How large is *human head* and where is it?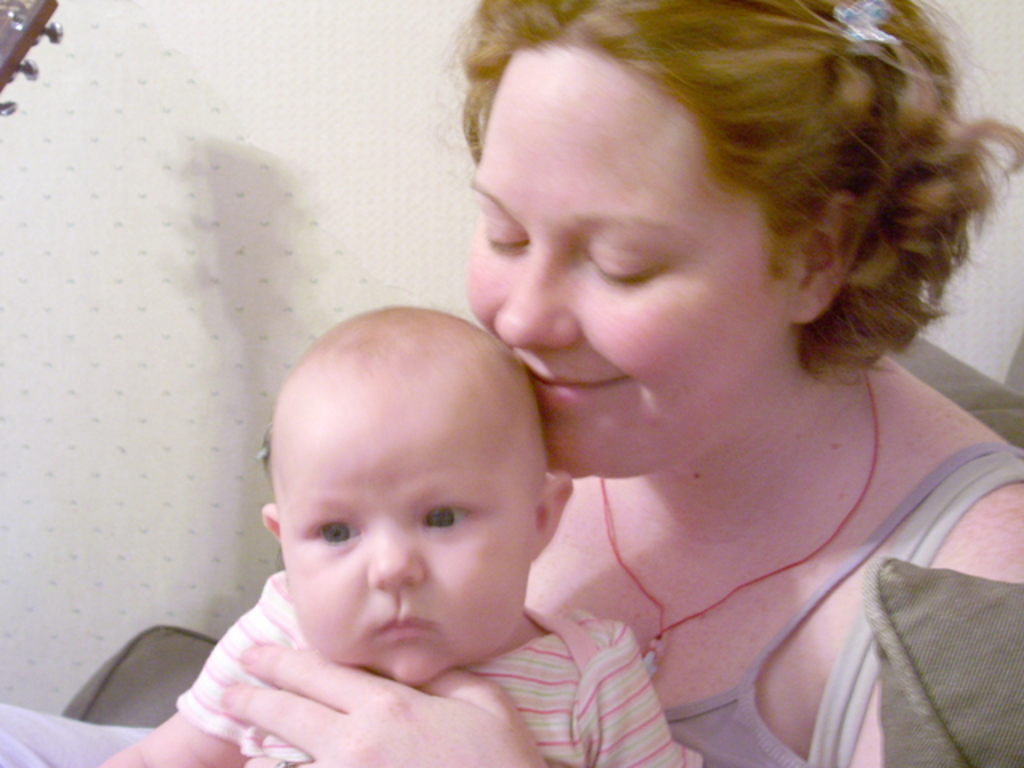
Bounding box: crop(464, 0, 1022, 483).
